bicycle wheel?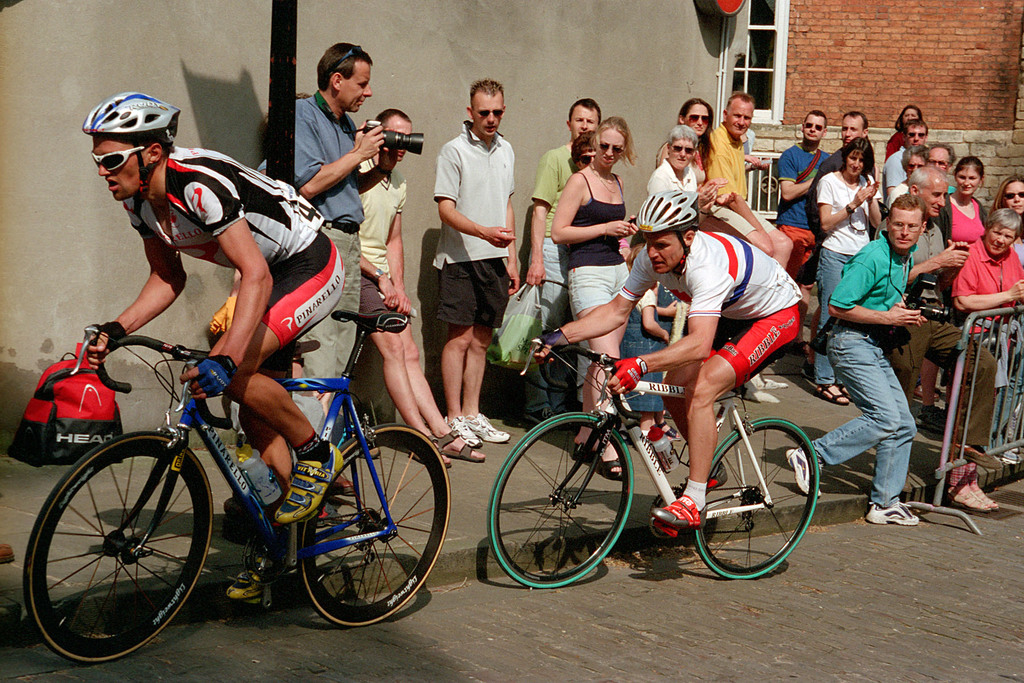
box=[485, 411, 633, 589]
